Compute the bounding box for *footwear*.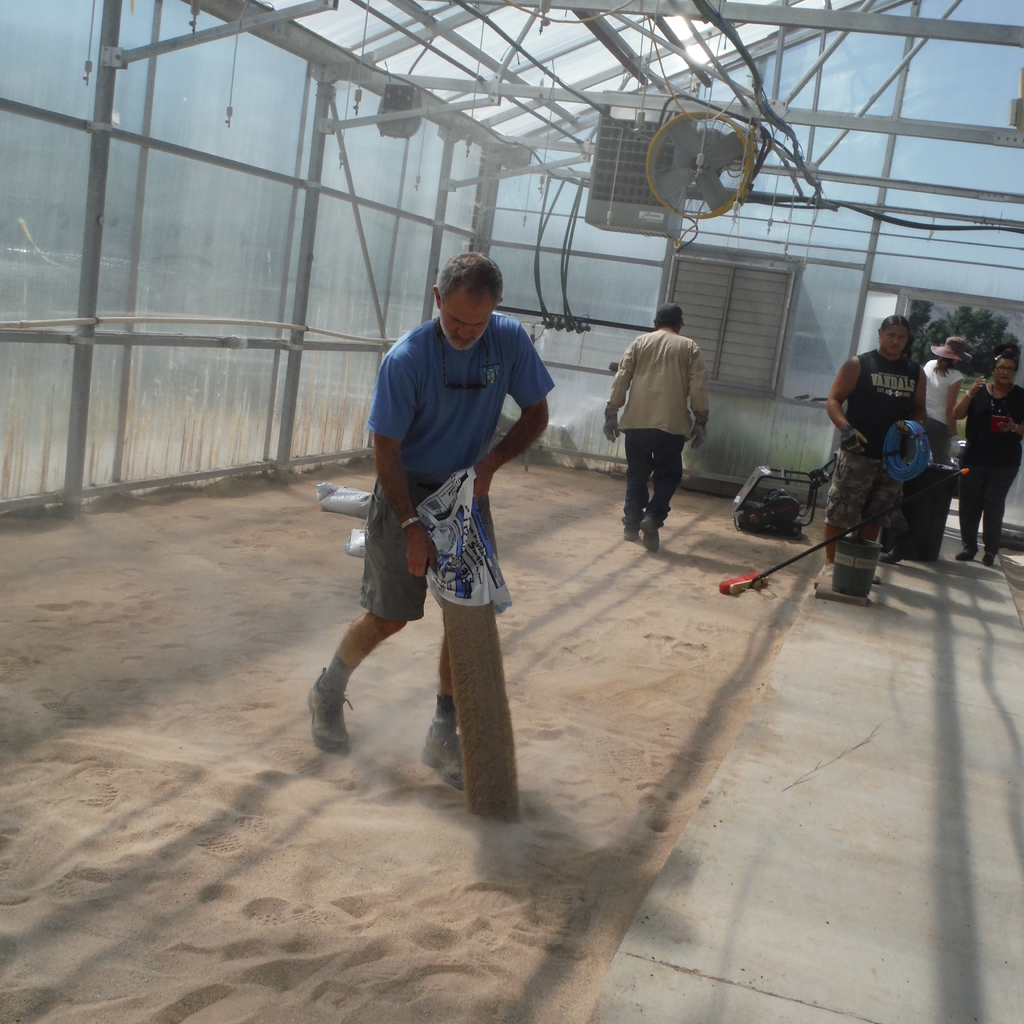
982 531 998 567.
